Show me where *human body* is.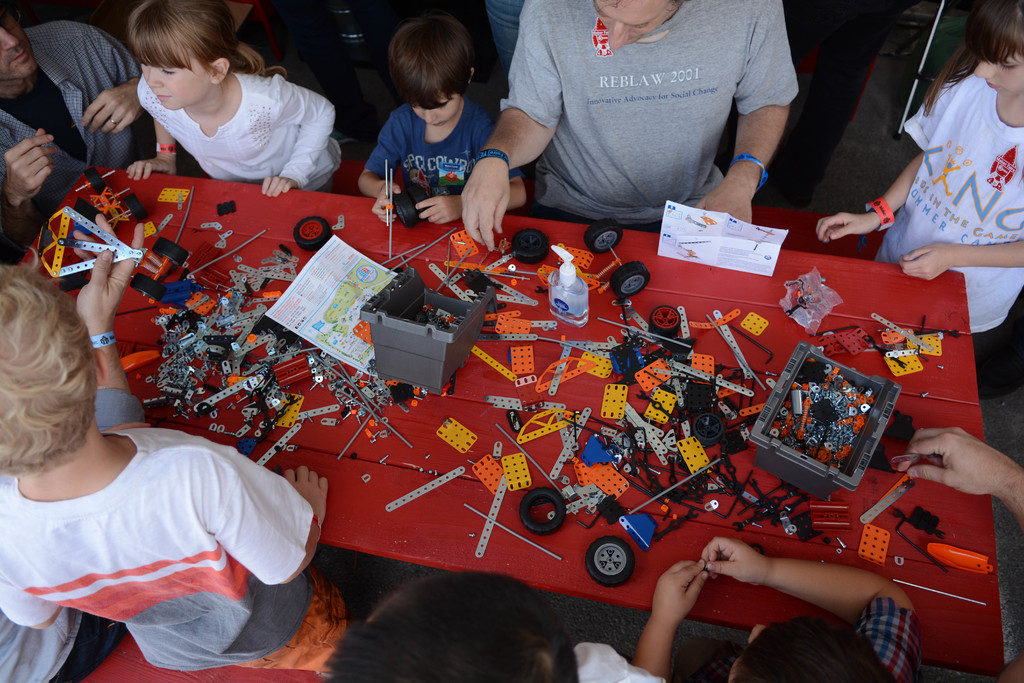
*human body* is at x1=362, y1=101, x2=522, y2=220.
